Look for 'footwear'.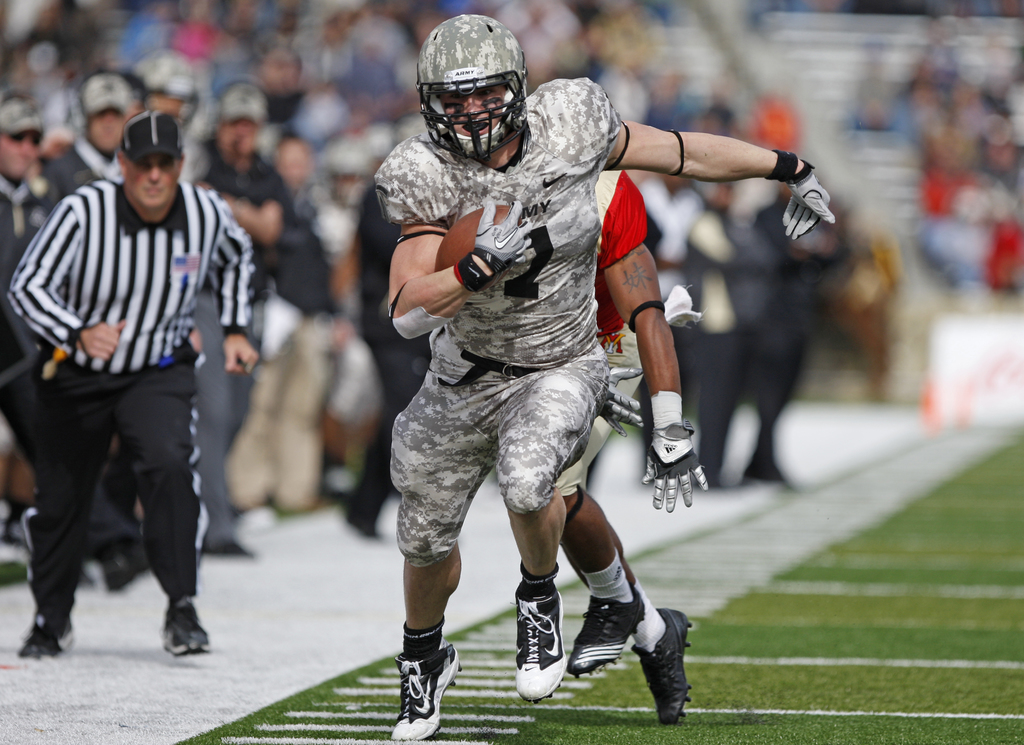
Found: x1=161 y1=605 x2=207 y2=661.
